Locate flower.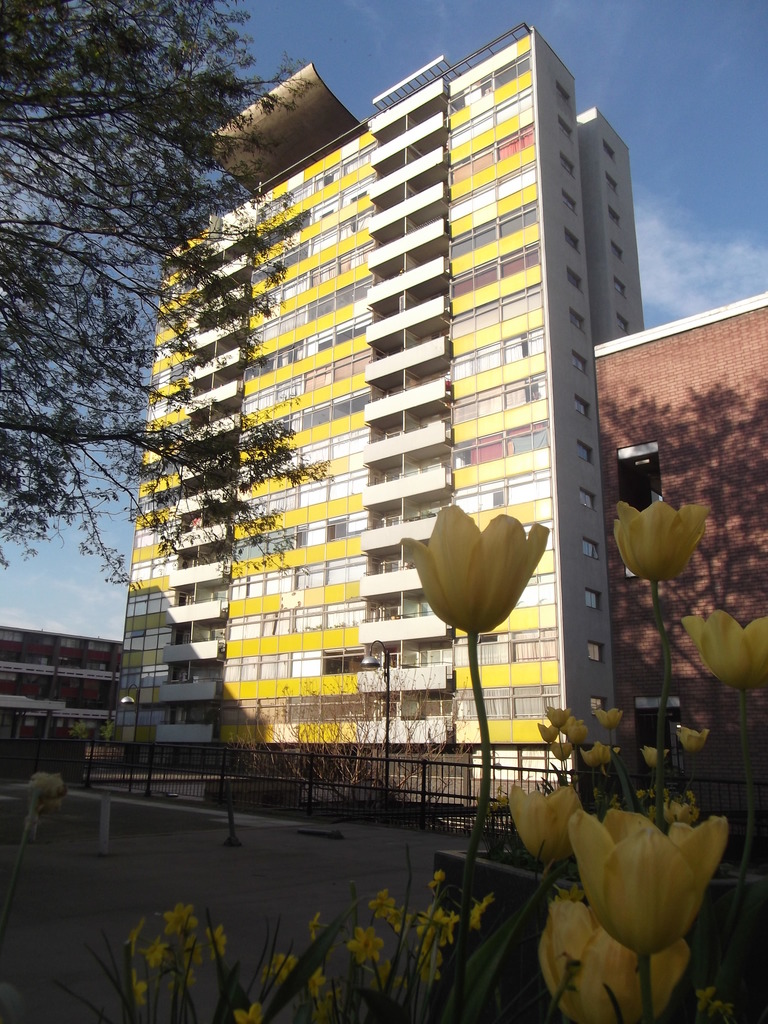
Bounding box: [570, 743, 612, 774].
